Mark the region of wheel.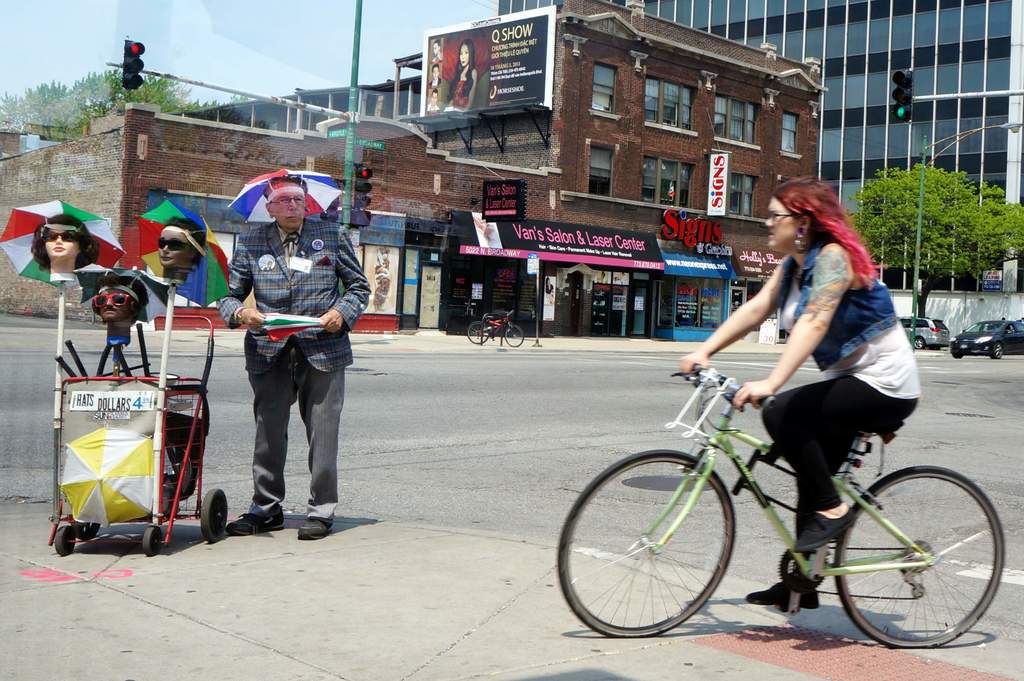
Region: 469 322 490 347.
